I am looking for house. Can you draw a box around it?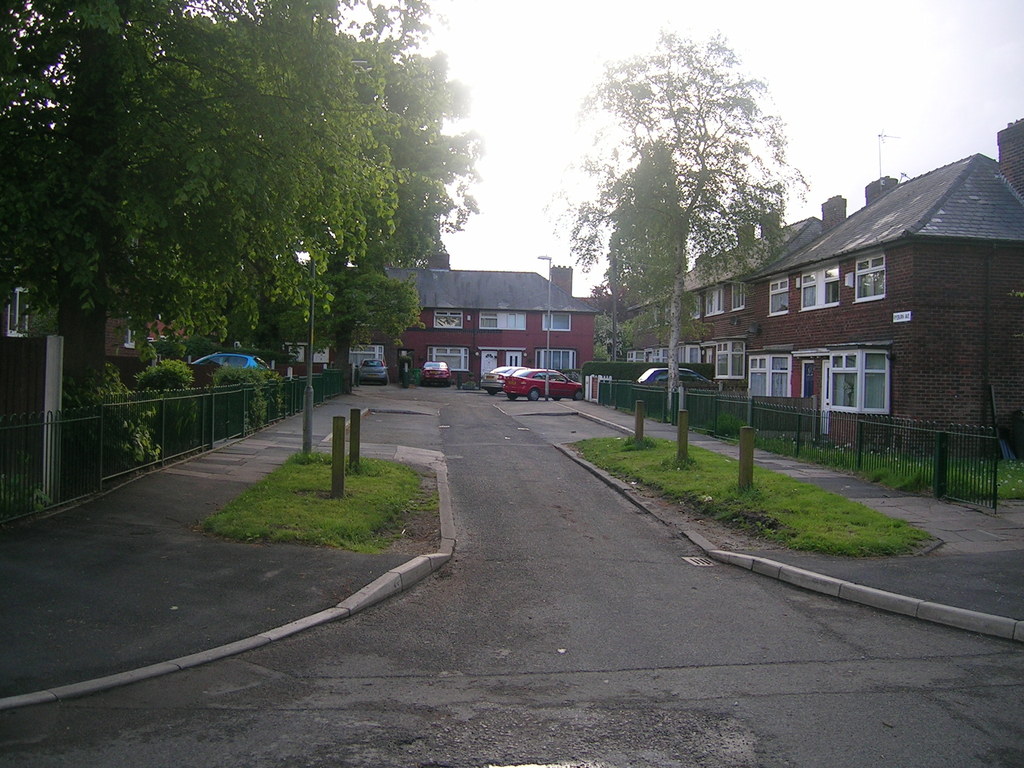
Sure, the bounding box is {"left": 354, "top": 262, "right": 599, "bottom": 378}.
